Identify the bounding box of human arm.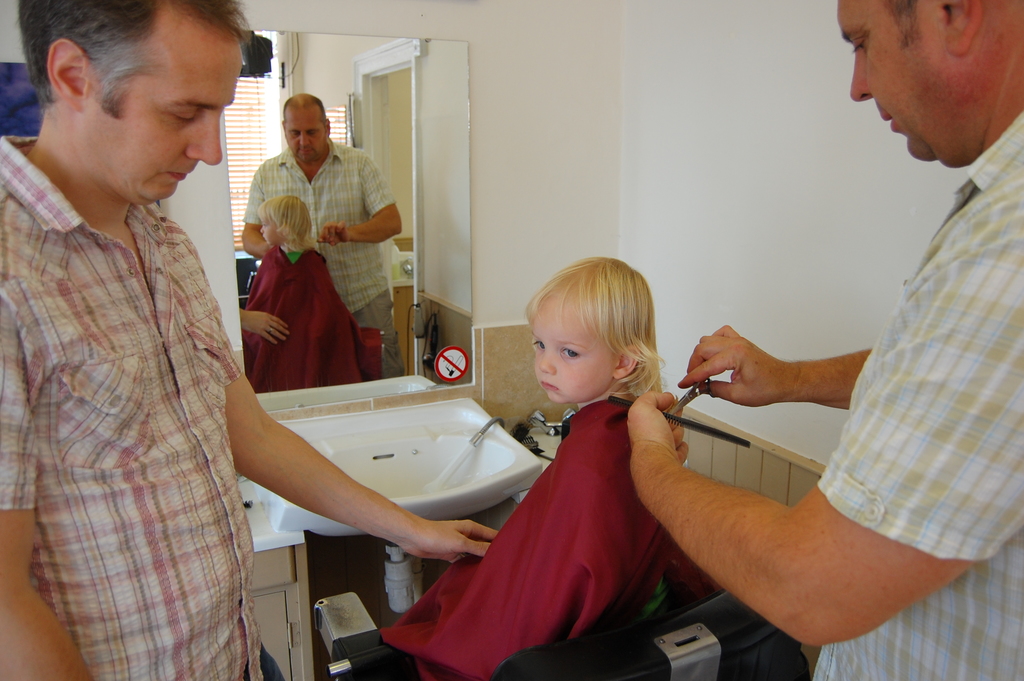
pyautogui.locateOnScreen(220, 314, 499, 561).
